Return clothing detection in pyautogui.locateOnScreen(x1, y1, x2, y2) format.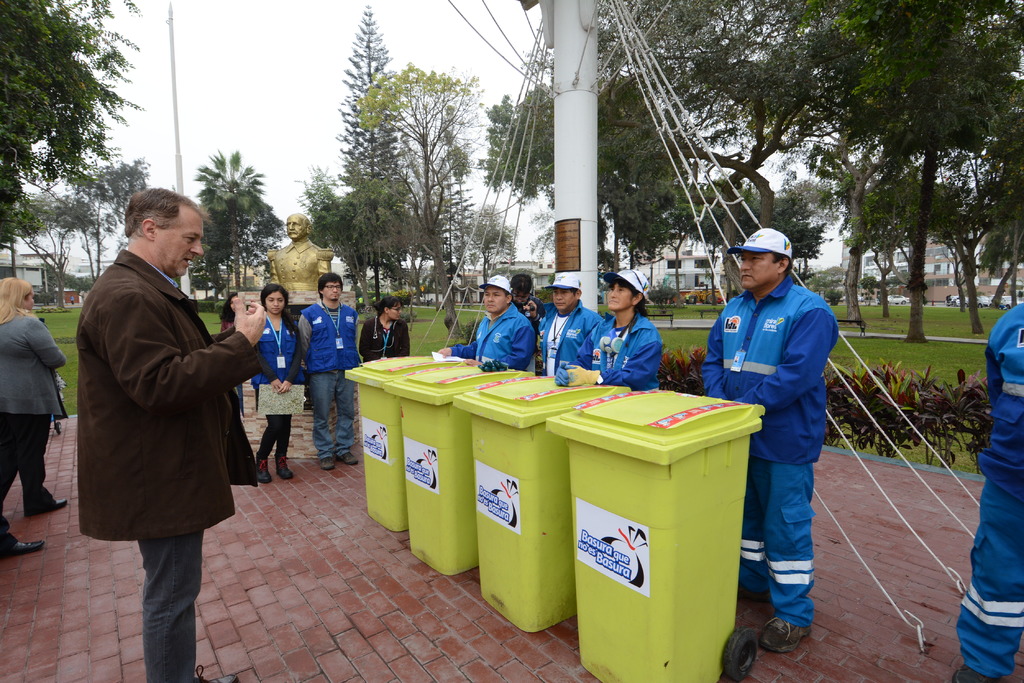
pyautogui.locateOnScreen(359, 307, 410, 368).
